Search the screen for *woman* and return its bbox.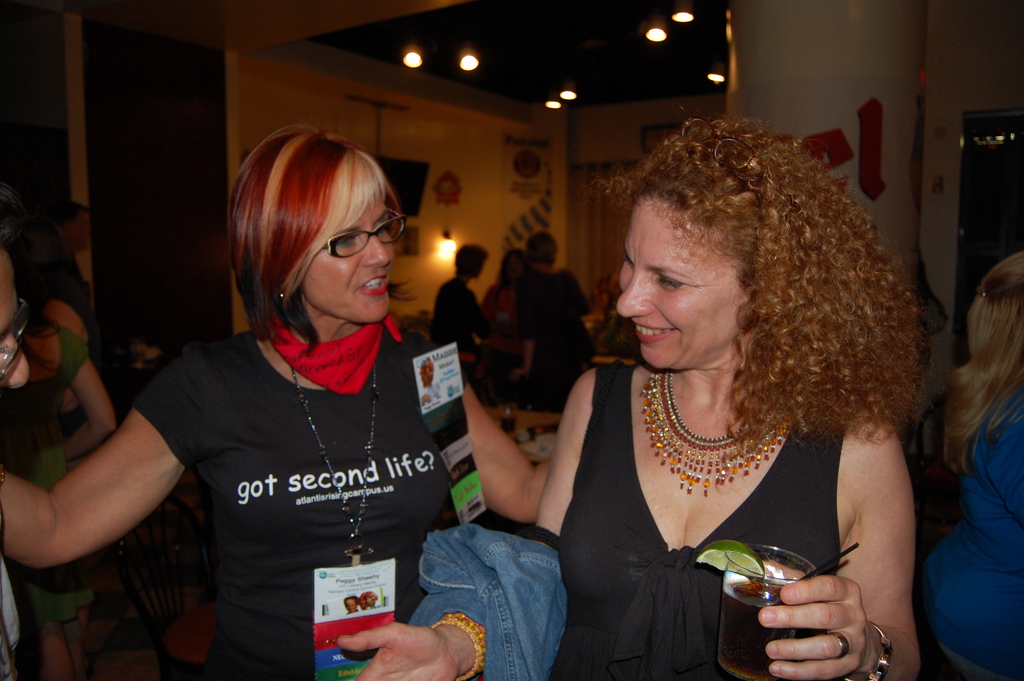
Found: BBox(475, 243, 521, 367).
